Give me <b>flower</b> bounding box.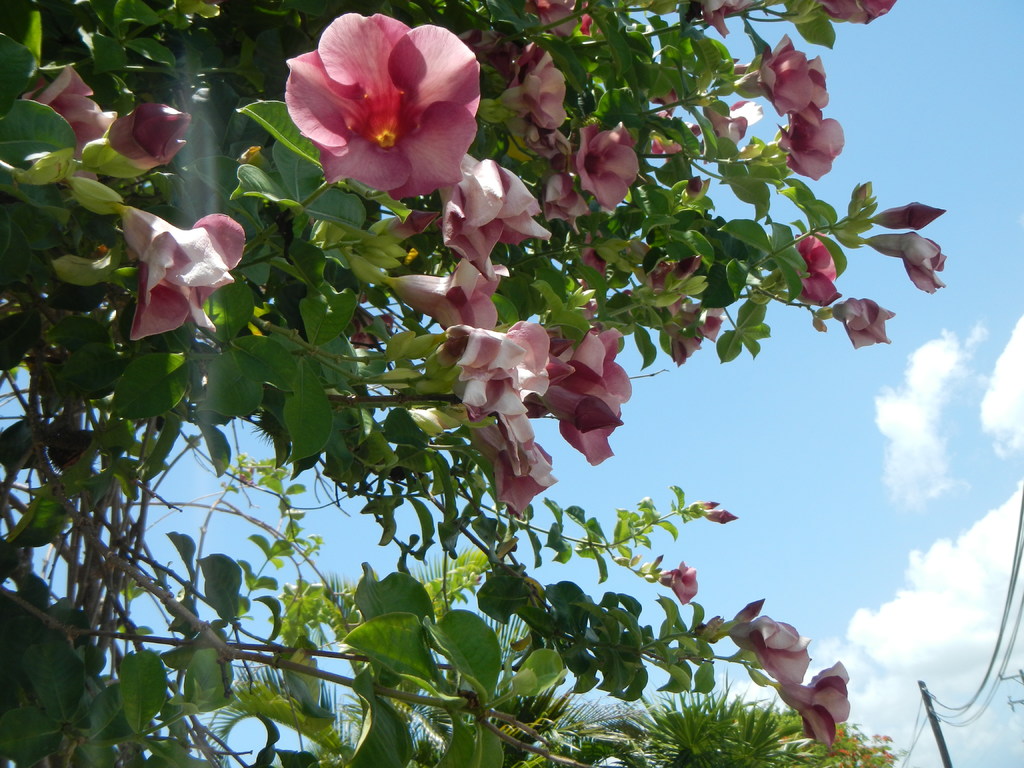
<box>778,659,847,746</box>.
